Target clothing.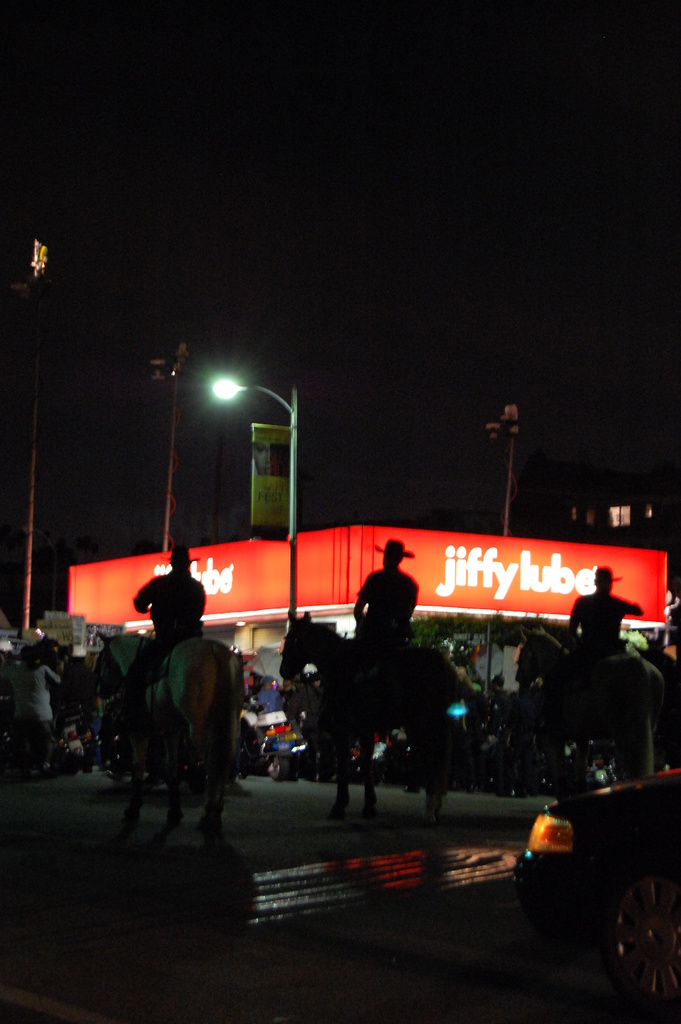
Target region: <box>12,667,61,723</box>.
